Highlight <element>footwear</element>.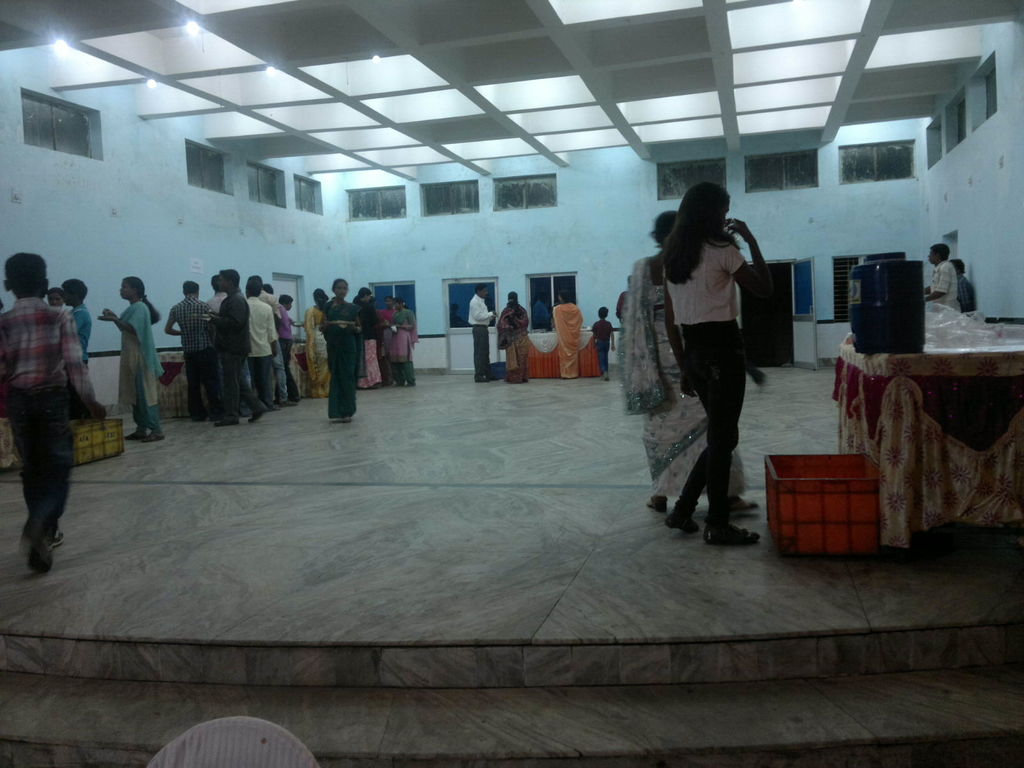
Highlighted region: 30, 547, 51, 573.
